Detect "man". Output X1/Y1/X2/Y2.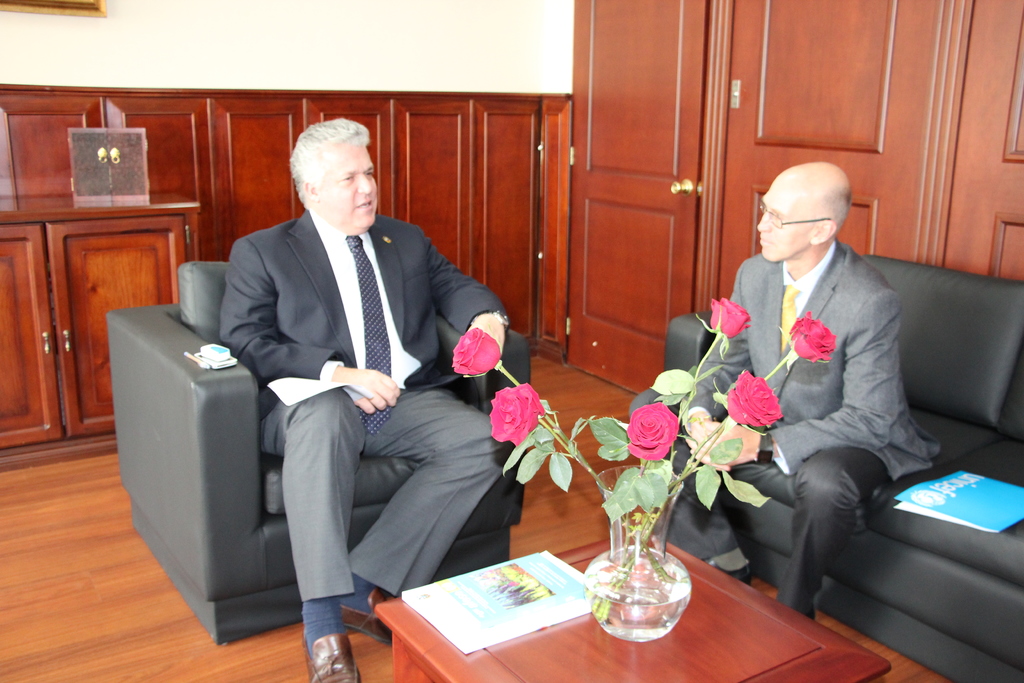
630/158/941/620.
